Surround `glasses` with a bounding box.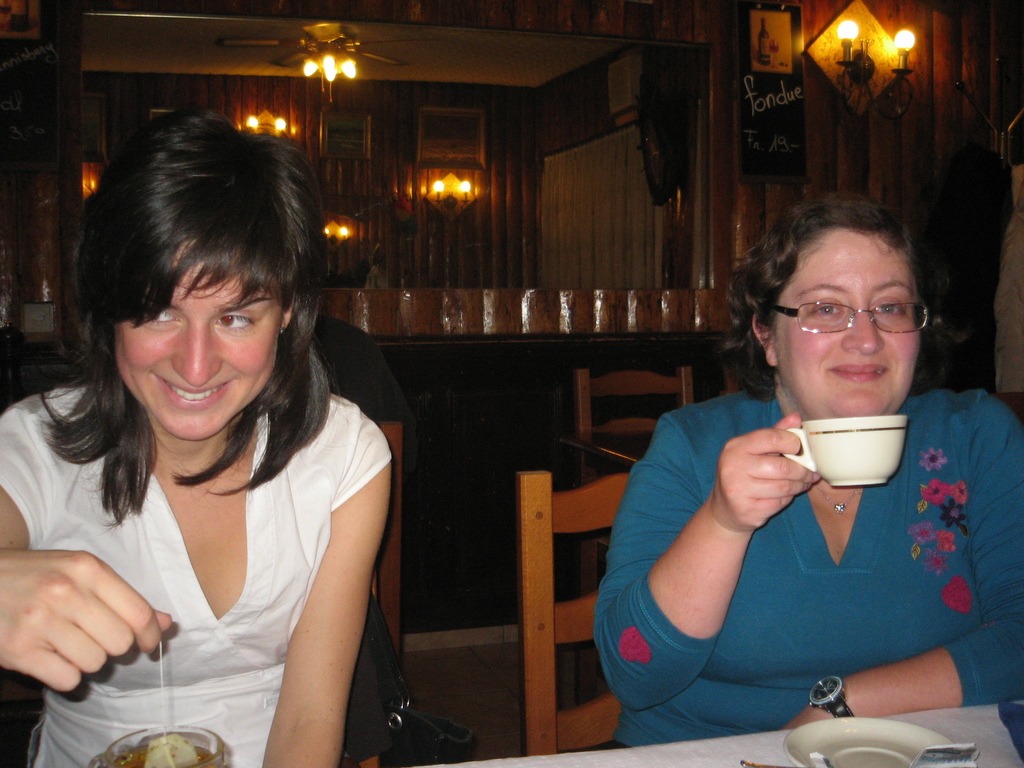
[771,290,940,344].
